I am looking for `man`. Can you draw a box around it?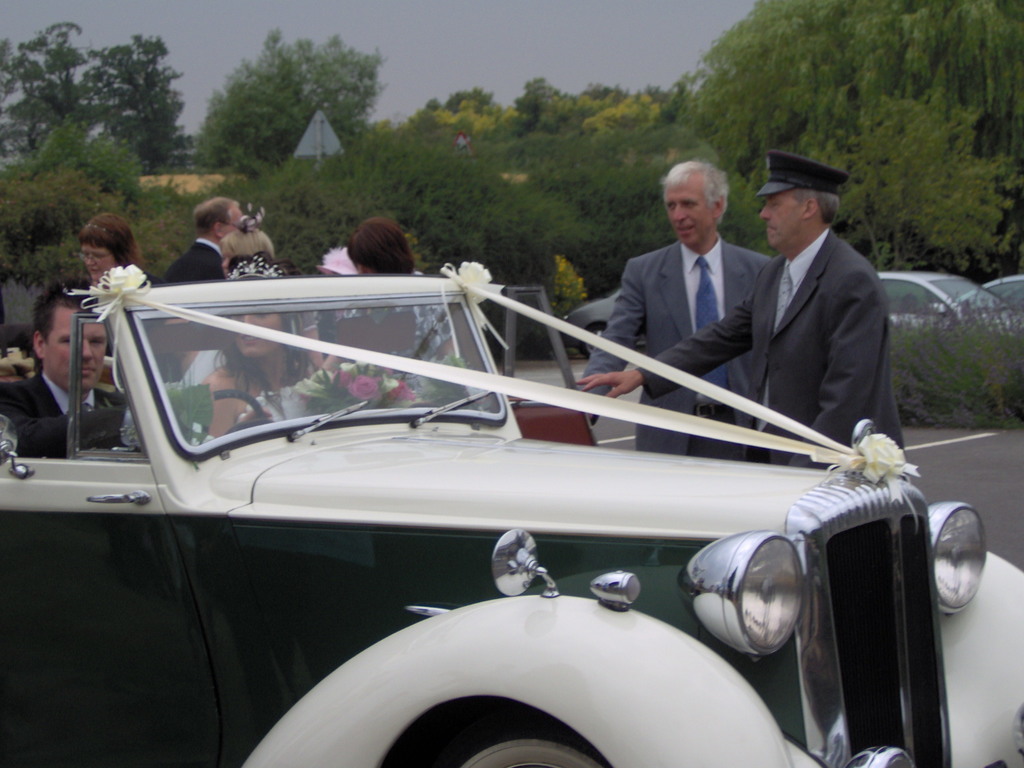
Sure, the bounding box is rect(158, 193, 258, 273).
